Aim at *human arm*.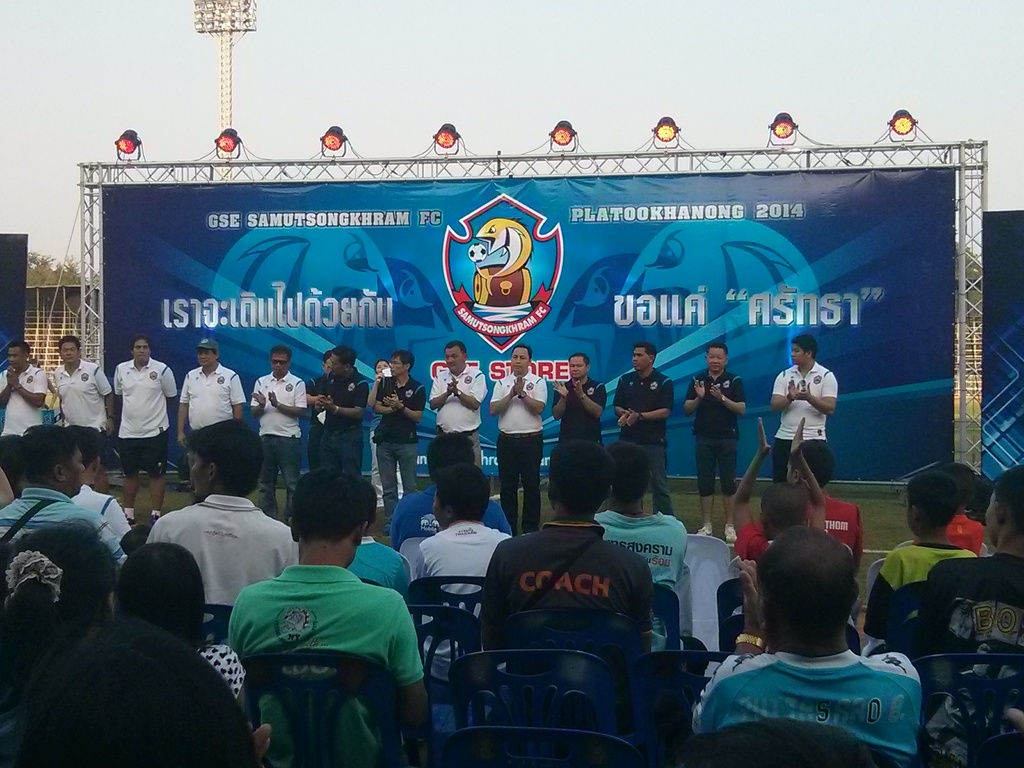
Aimed at bbox(772, 376, 797, 401).
